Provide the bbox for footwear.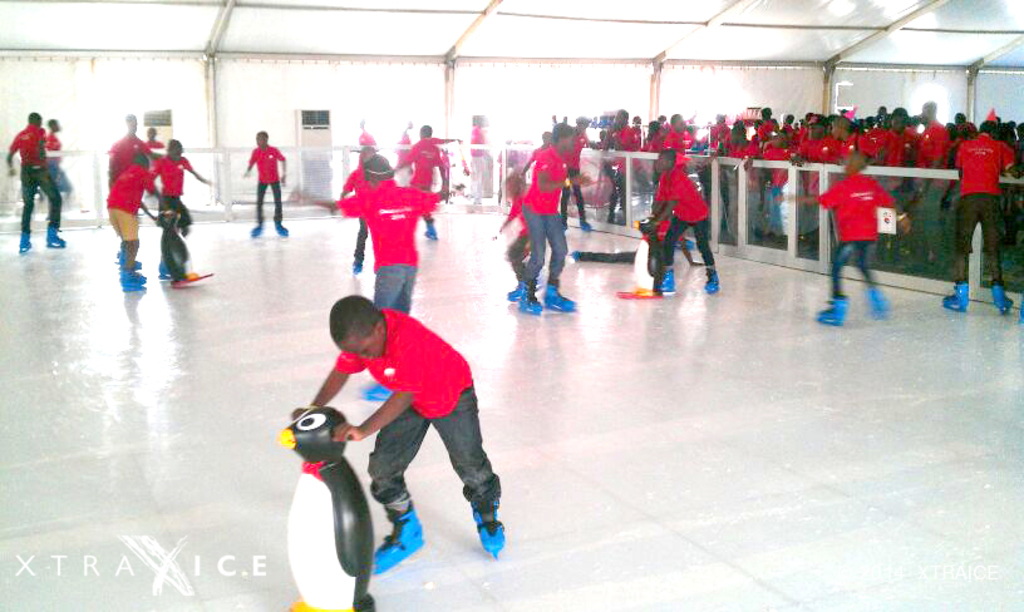
l=118, t=251, r=141, b=270.
